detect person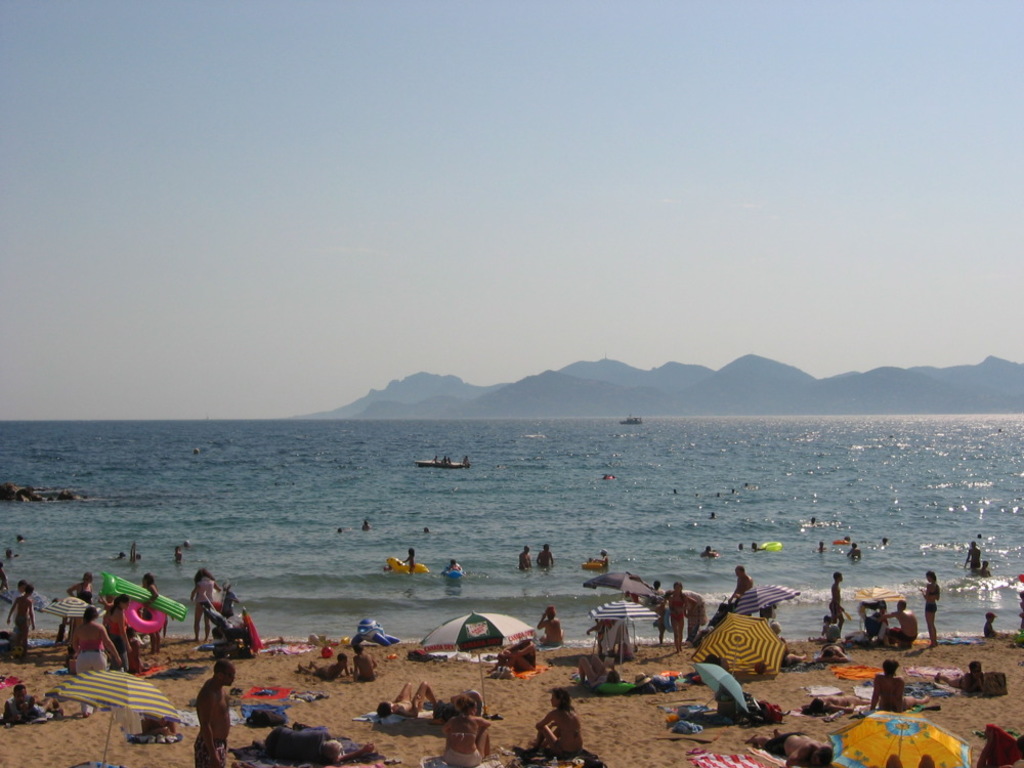
rect(440, 695, 492, 767)
